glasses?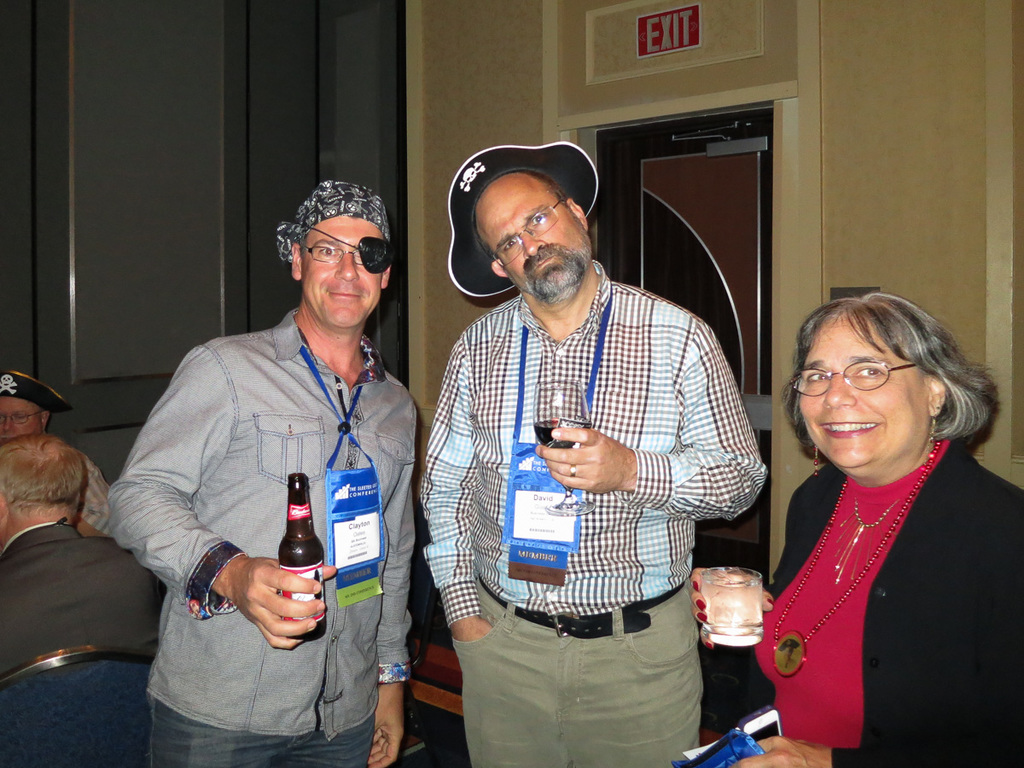
pyautogui.locateOnScreen(487, 188, 572, 258)
